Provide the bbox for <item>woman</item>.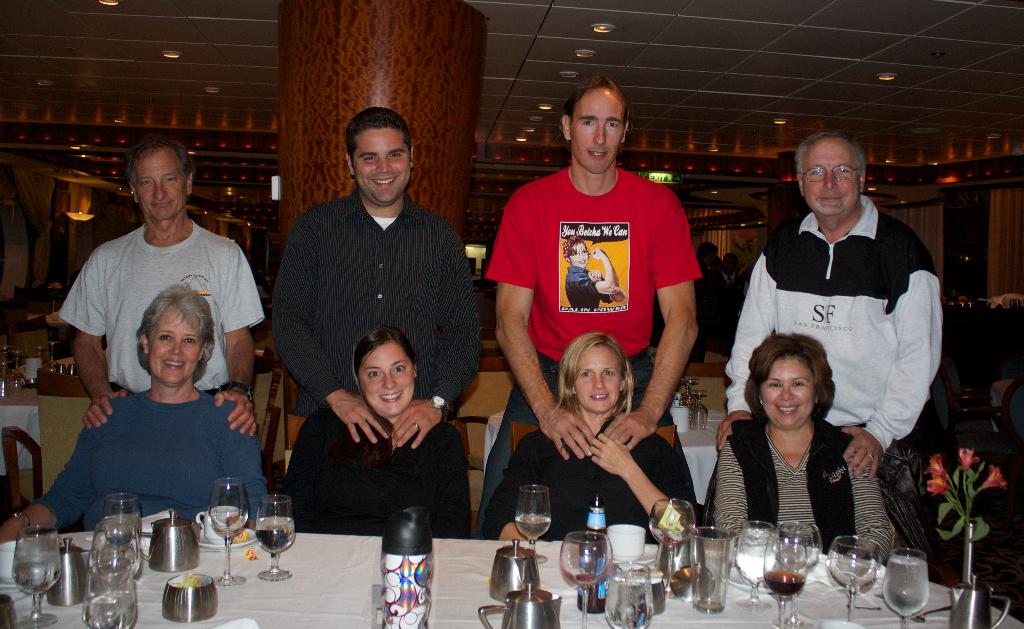
x1=708 y1=330 x2=893 y2=569.
